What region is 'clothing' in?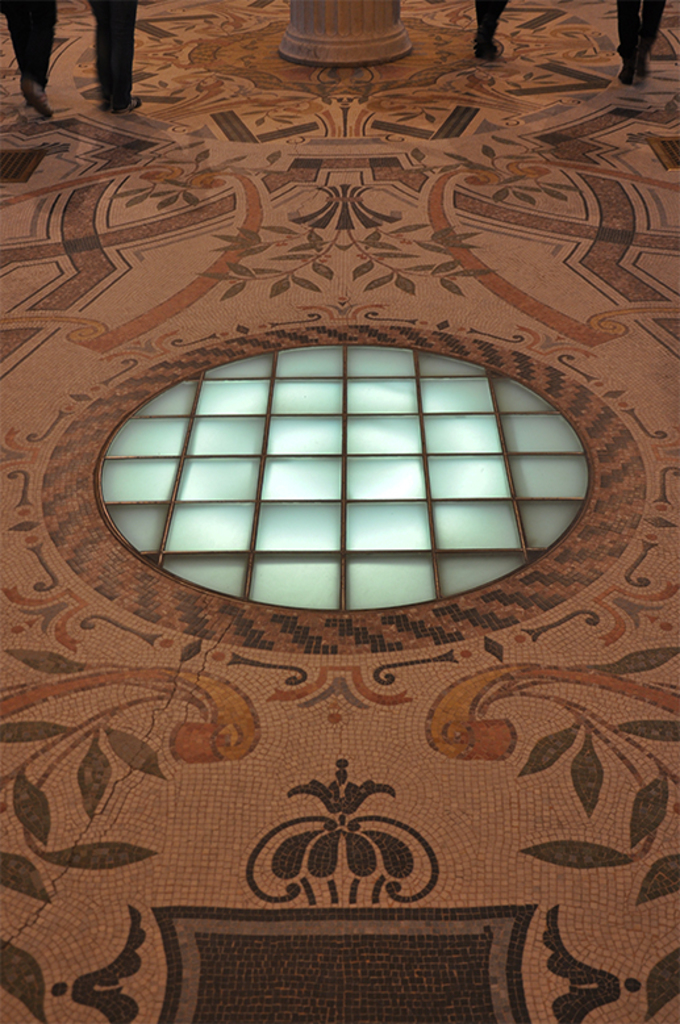
bbox=(605, 0, 659, 72).
